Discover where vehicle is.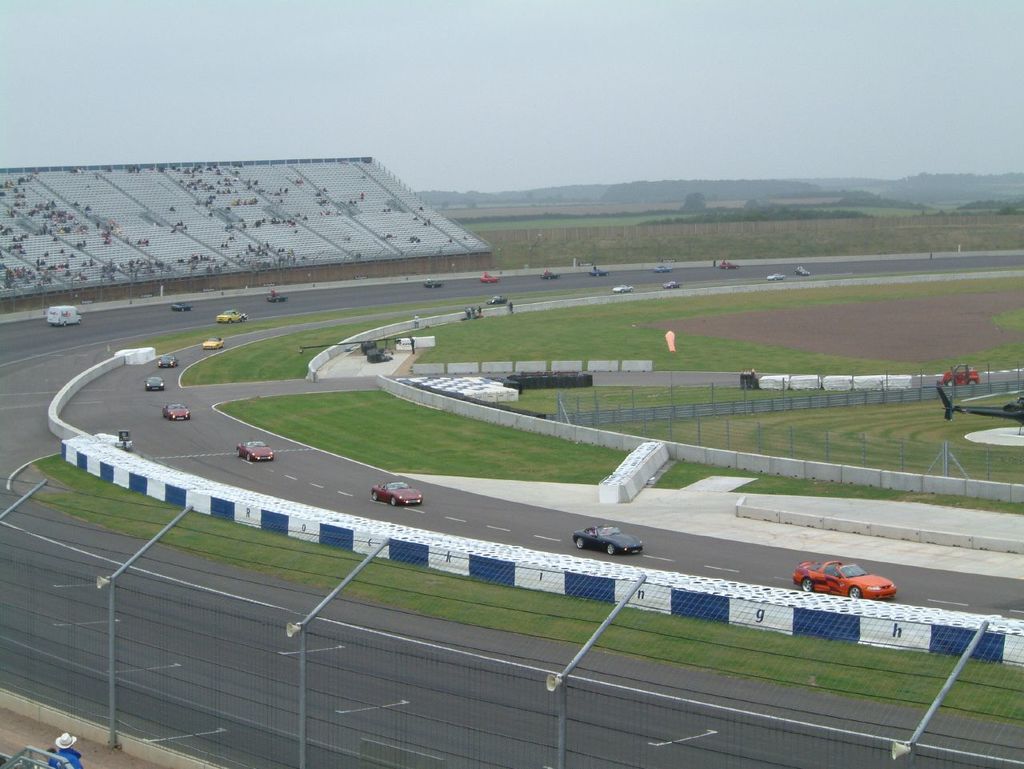
Discovered at region(931, 385, 1023, 425).
